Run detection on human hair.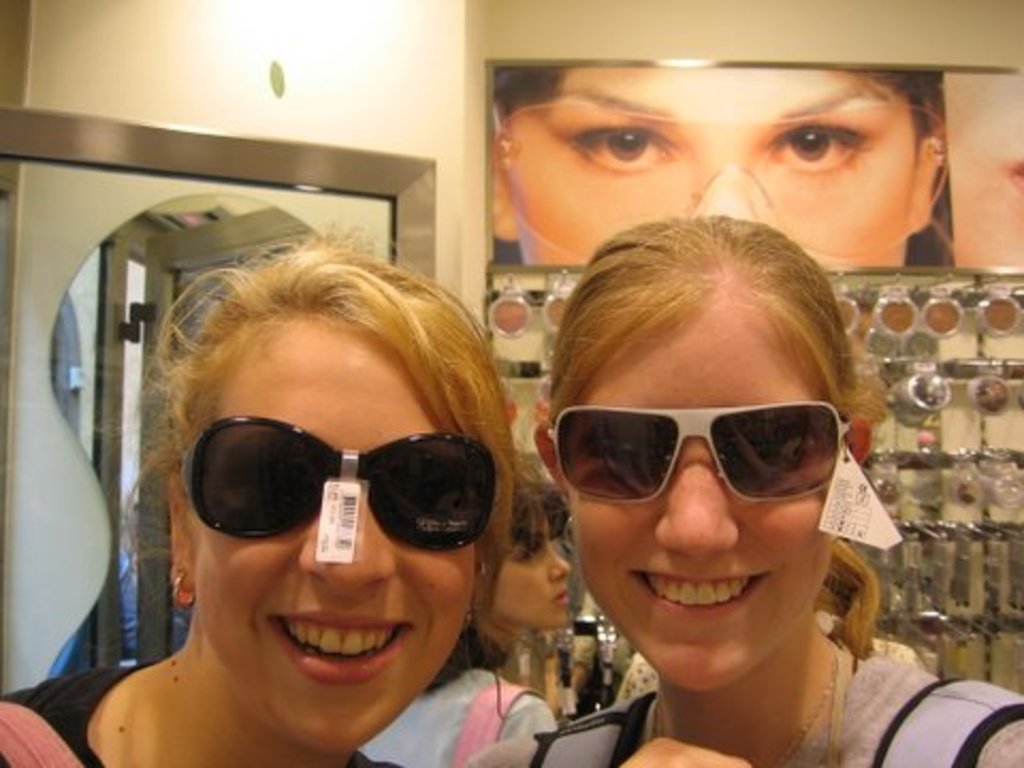
Result: select_region(491, 68, 956, 267).
